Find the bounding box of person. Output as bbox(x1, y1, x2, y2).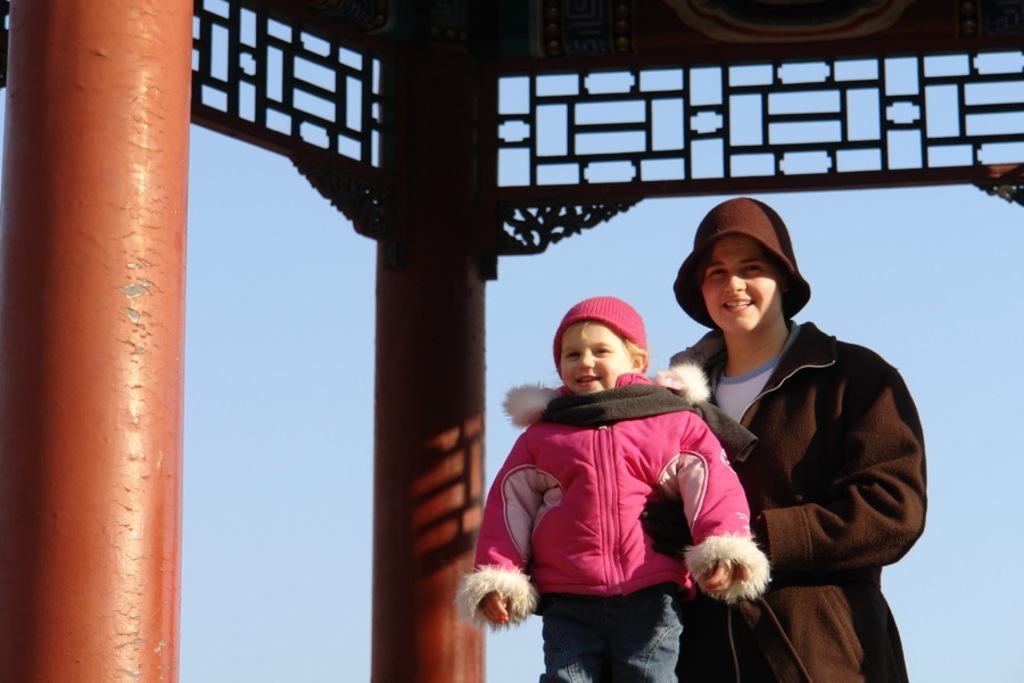
bbox(453, 294, 769, 682).
